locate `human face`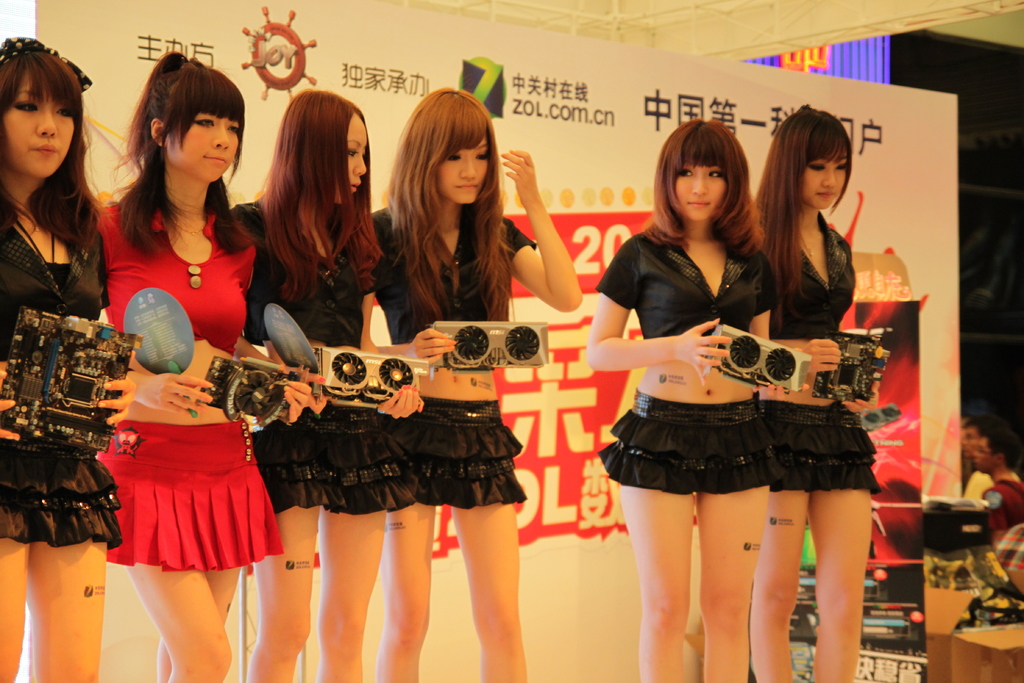
bbox=[674, 155, 726, 220]
